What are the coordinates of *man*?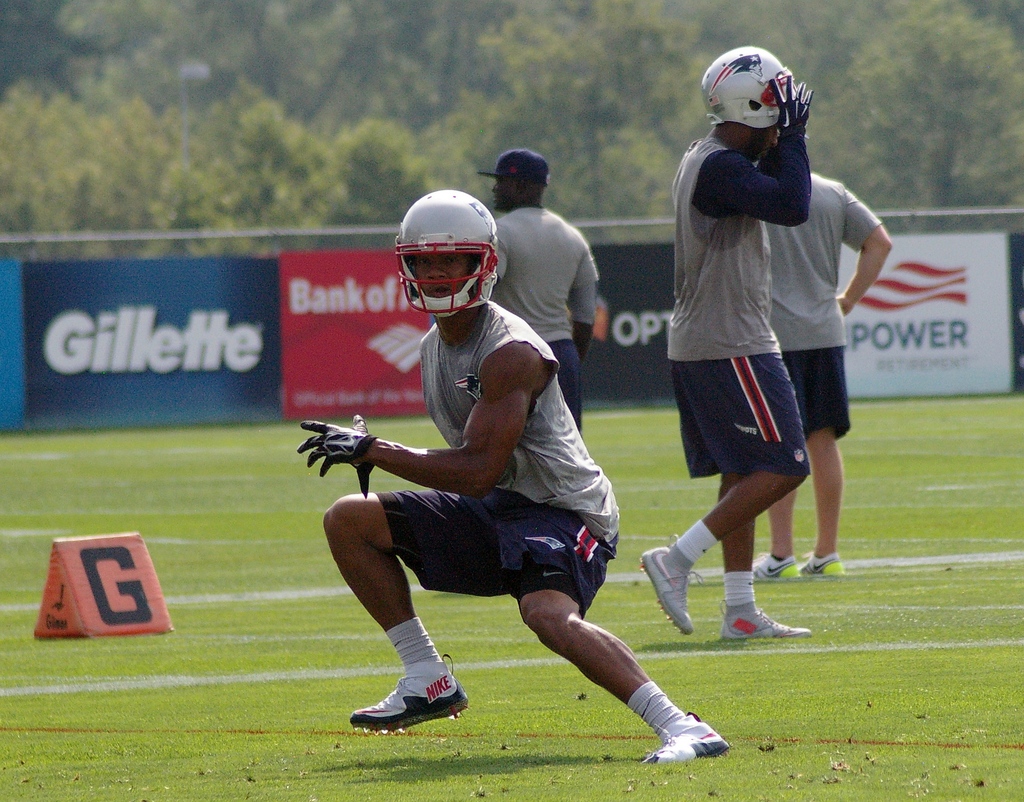
left=291, top=185, right=739, bottom=760.
